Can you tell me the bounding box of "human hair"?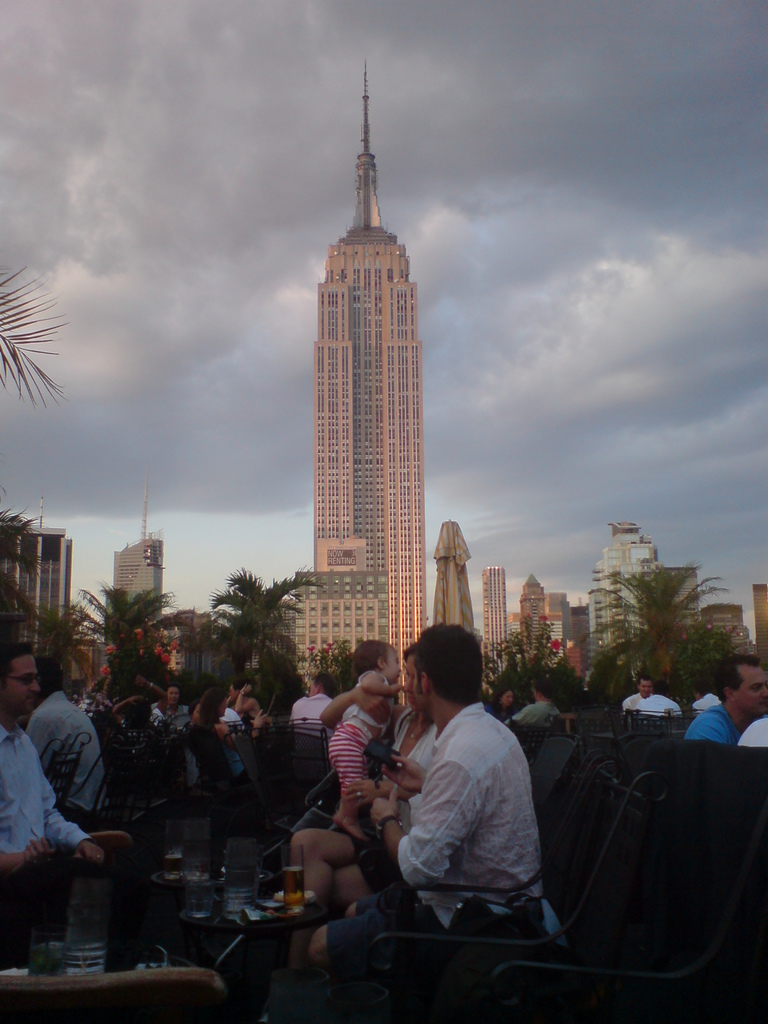
pyautogui.locateOnScreen(197, 687, 223, 732).
